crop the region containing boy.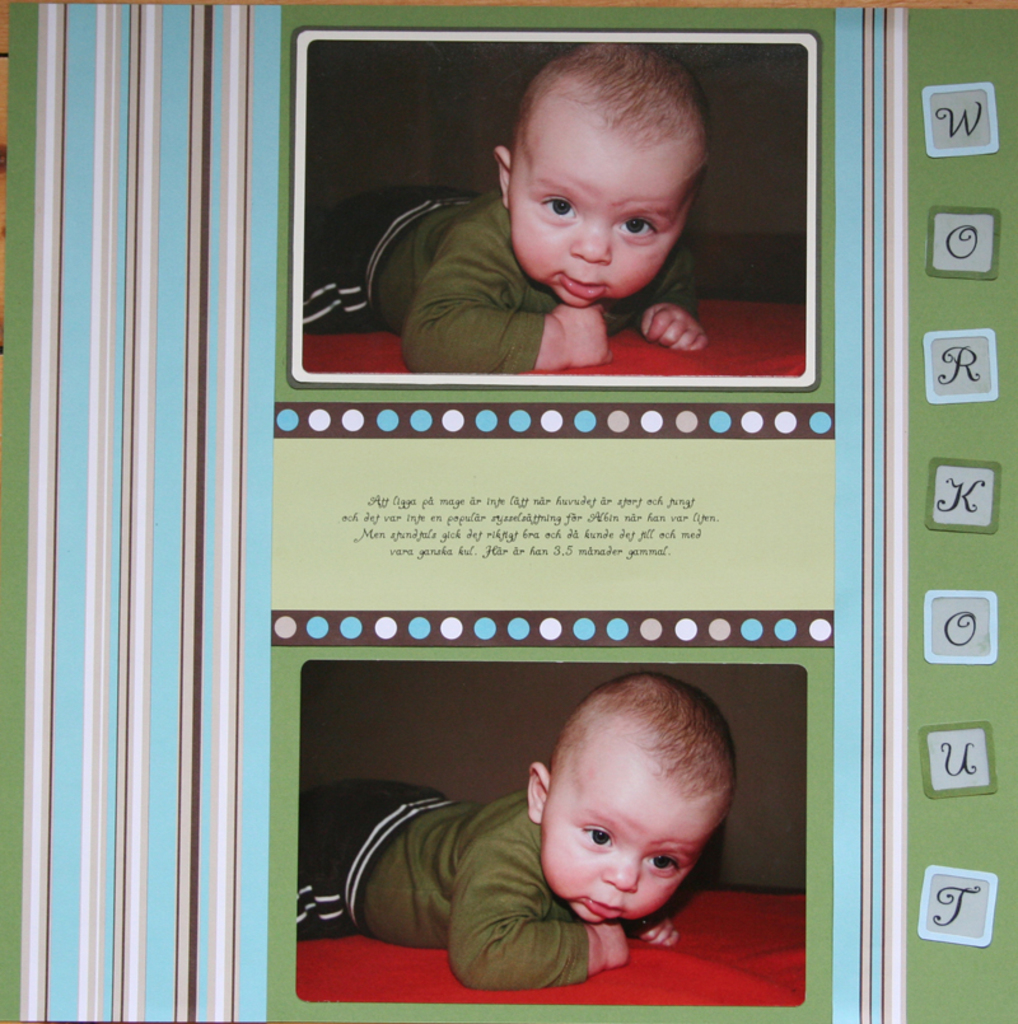
Crop region: detection(284, 41, 713, 370).
